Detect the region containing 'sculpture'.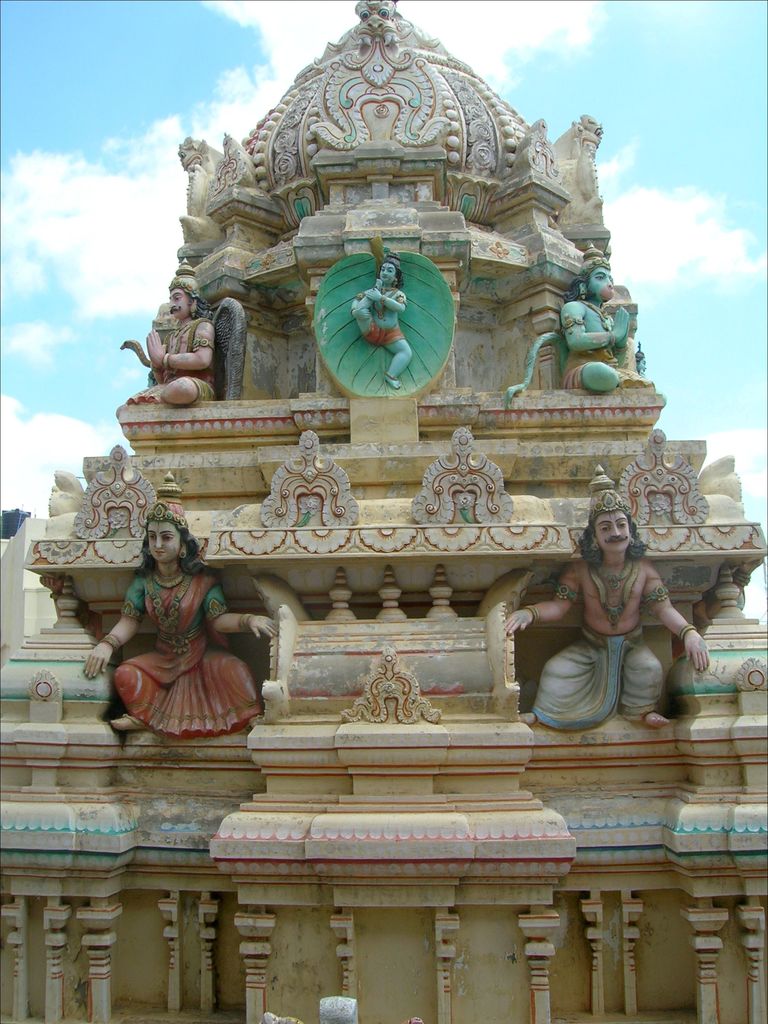
BBox(514, 483, 717, 764).
